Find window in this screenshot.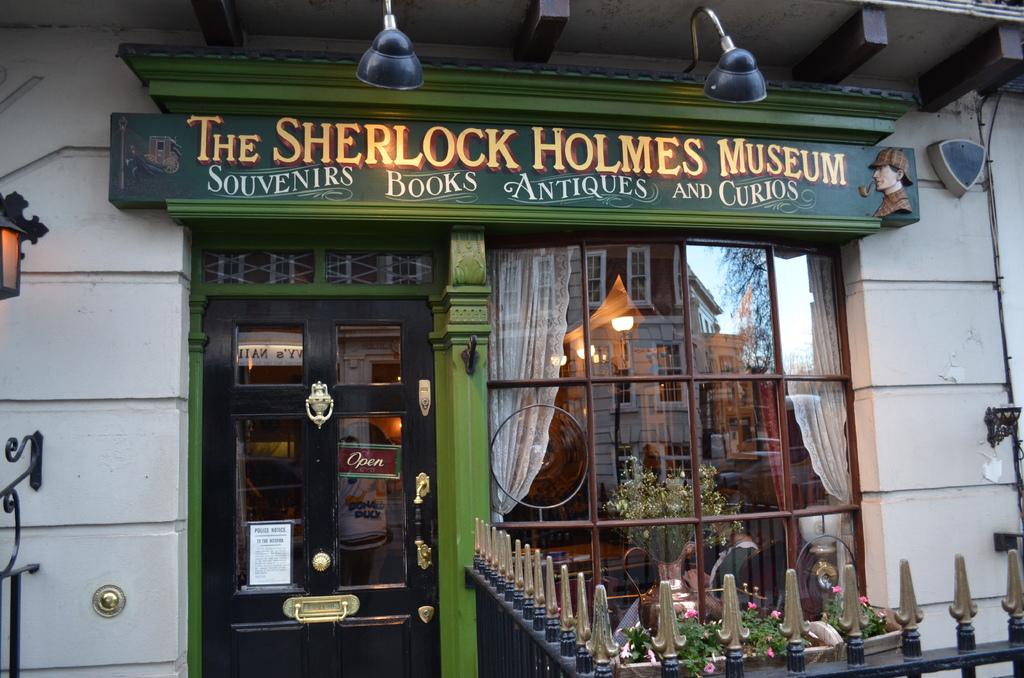
The bounding box for window is (left=519, top=240, right=867, bottom=563).
